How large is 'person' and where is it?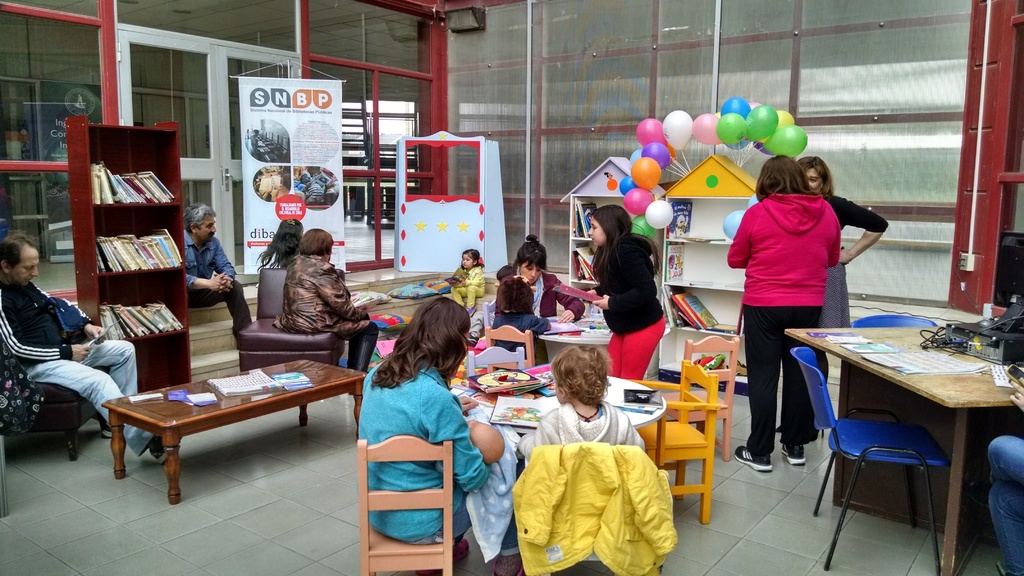
Bounding box: [left=464, top=394, right=505, bottom=467].
